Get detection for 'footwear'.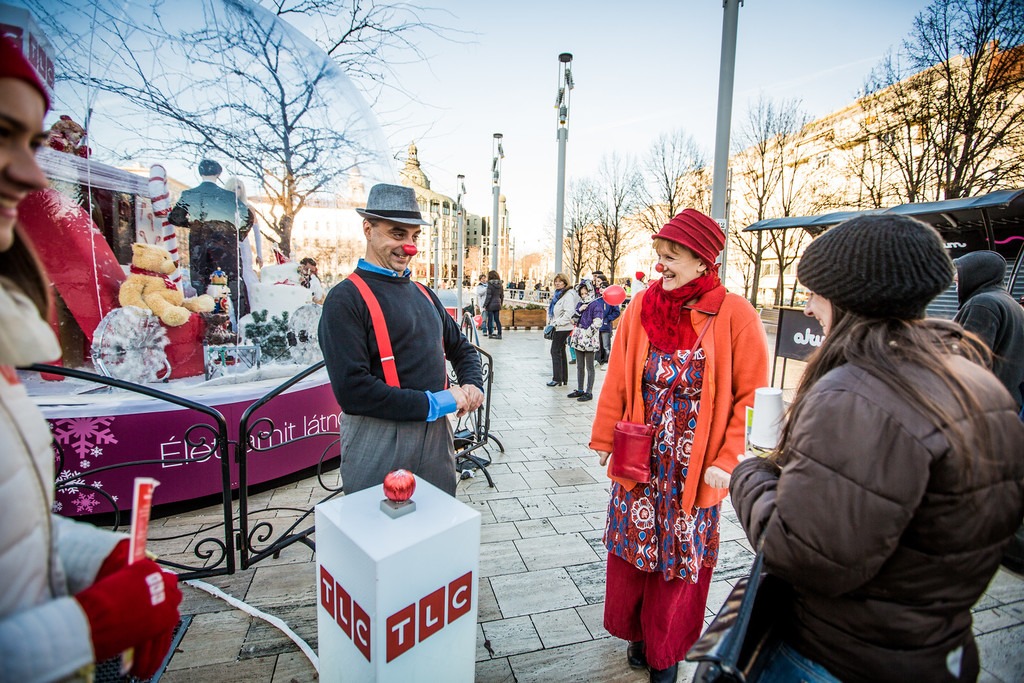
Detection: (x1=648, y1=661, x2=677, y2=682).
